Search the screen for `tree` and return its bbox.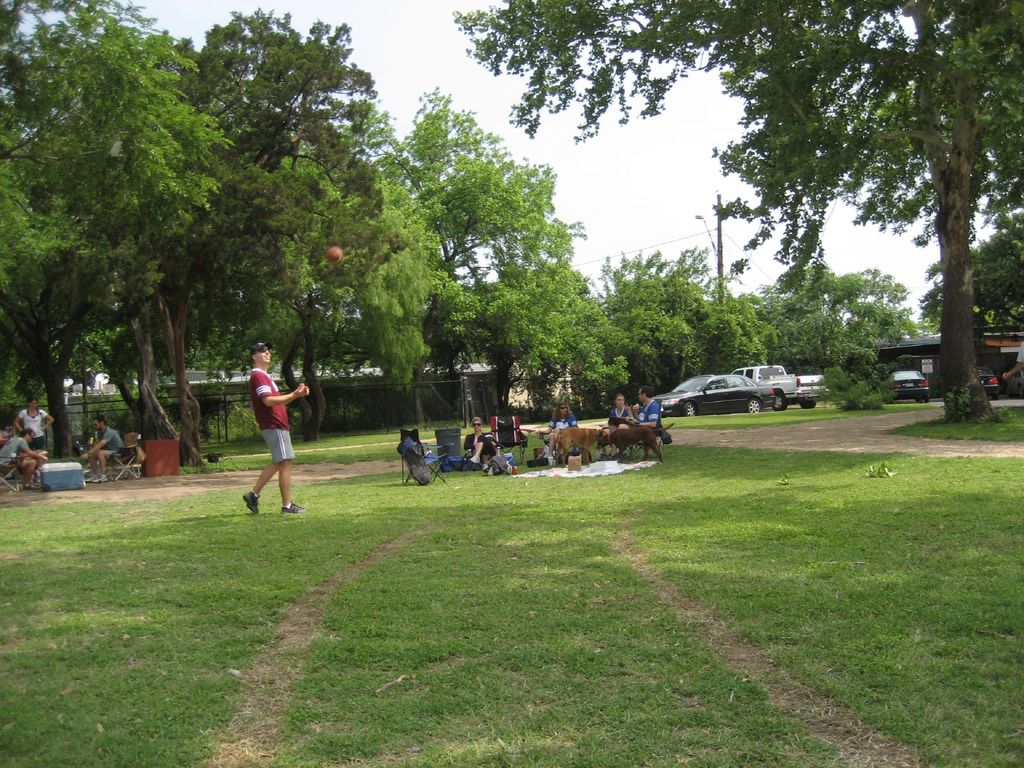
Found: x1=189, y1=172, x2=435, y2=444.
